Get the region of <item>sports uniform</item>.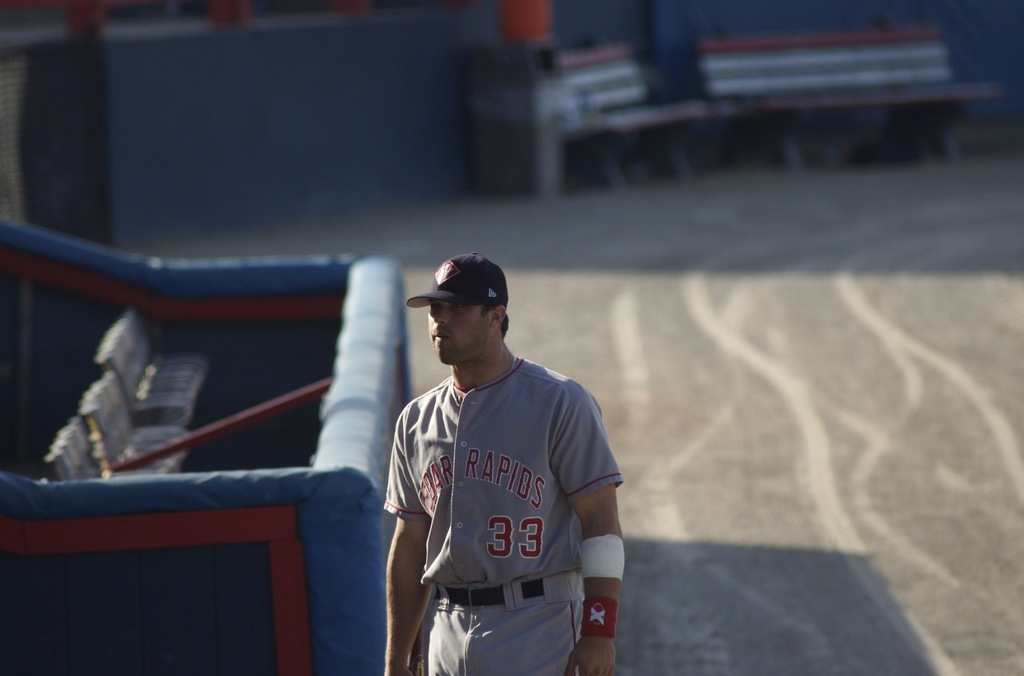
[left=371, top=246, right=627, bottom=675].
